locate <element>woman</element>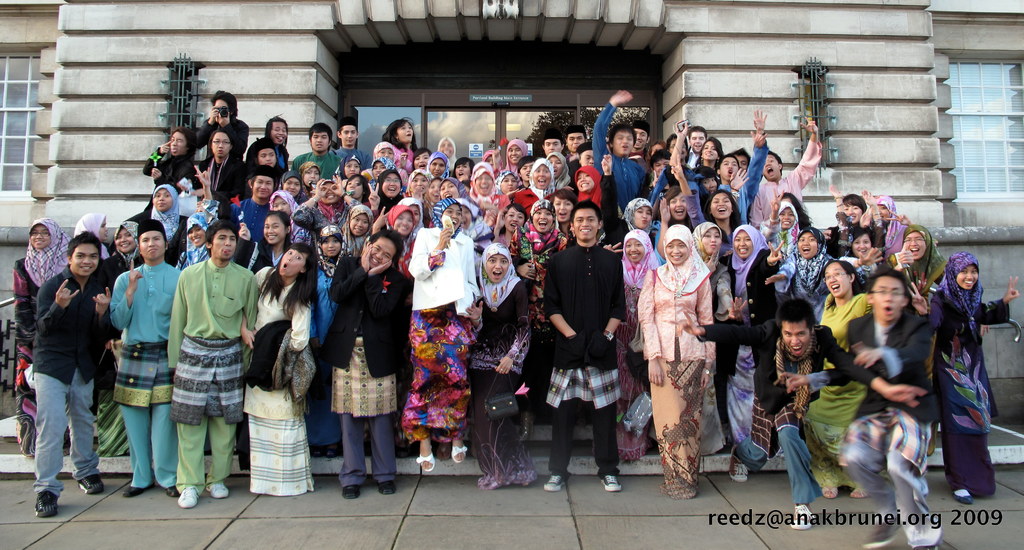
<bbox>358, 166, 404, 219</bbox>
